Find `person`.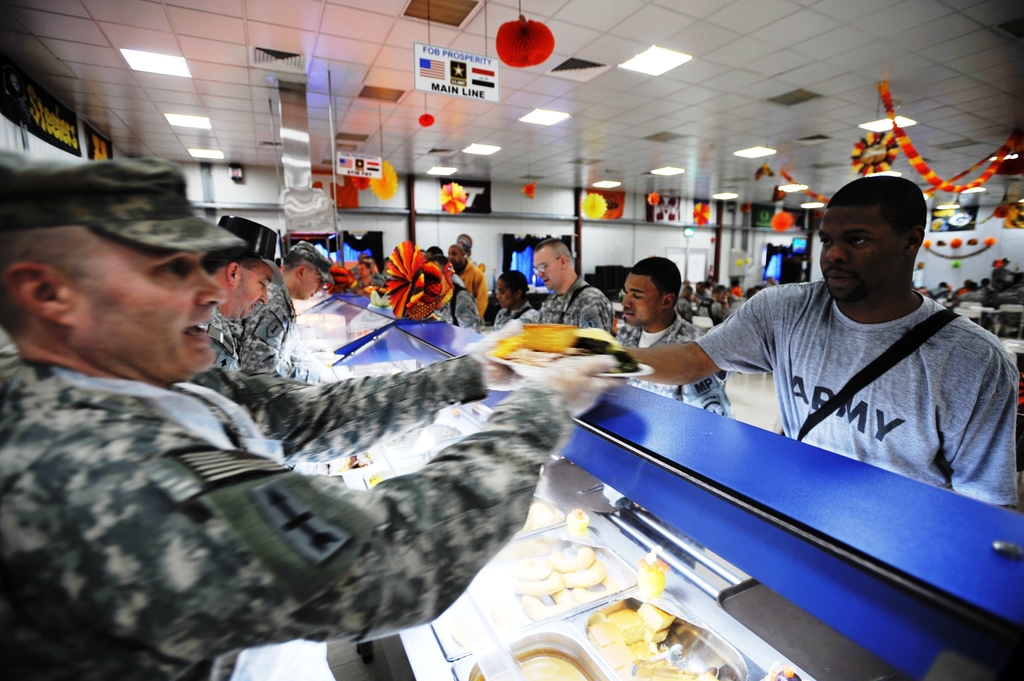
bbox=[186, 228, 276, 373].
